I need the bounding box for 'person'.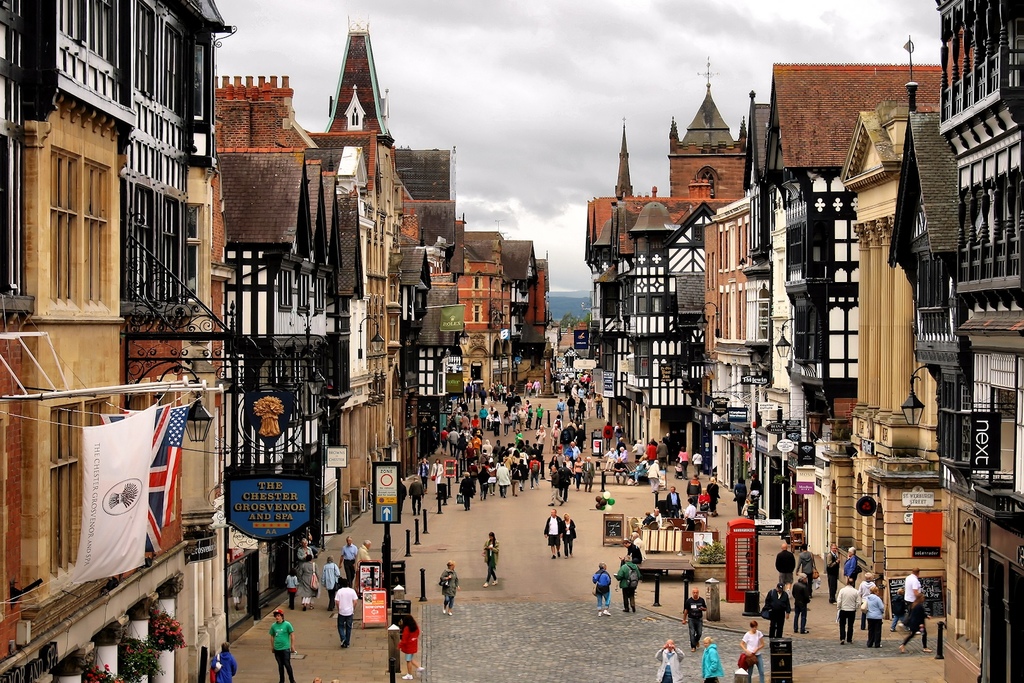
Here it is: rect(300, 555, 317, 610).
